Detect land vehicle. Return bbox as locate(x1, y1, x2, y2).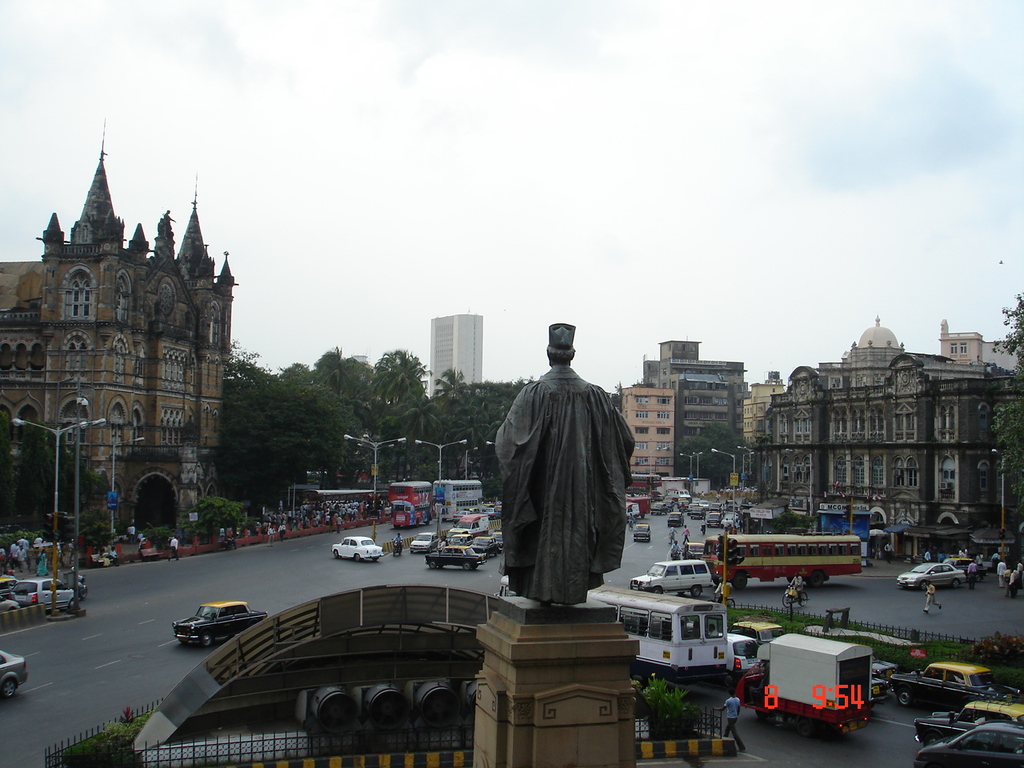
locate(585, 583, 730, 685).
